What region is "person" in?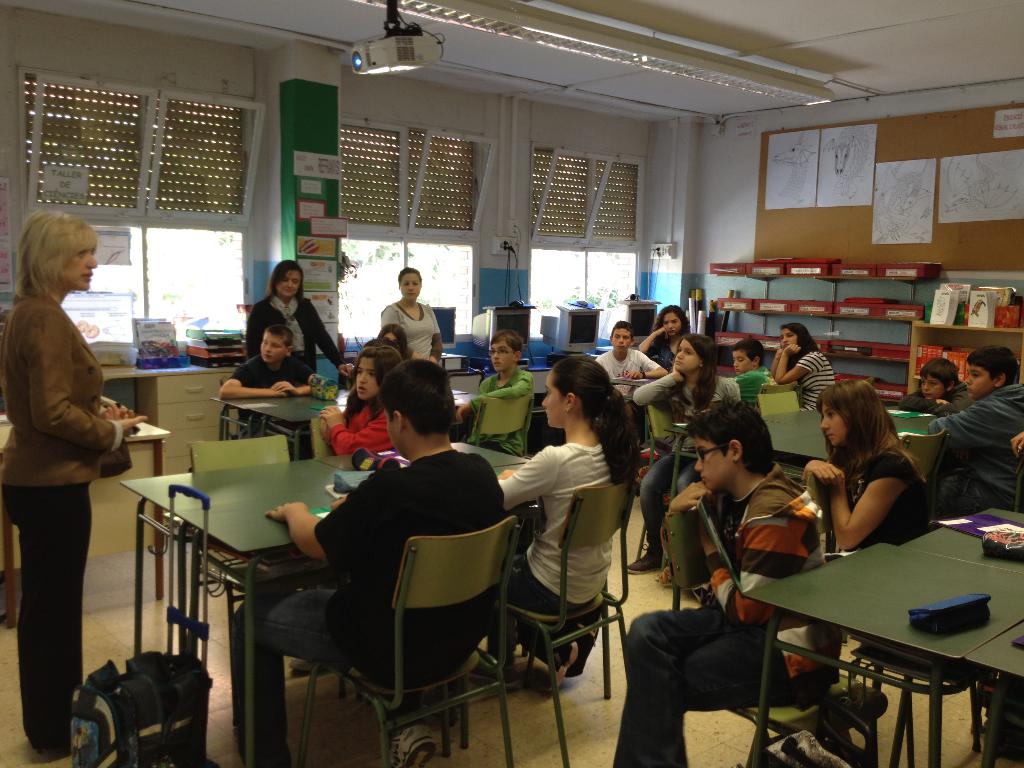
9,175,147,748.
